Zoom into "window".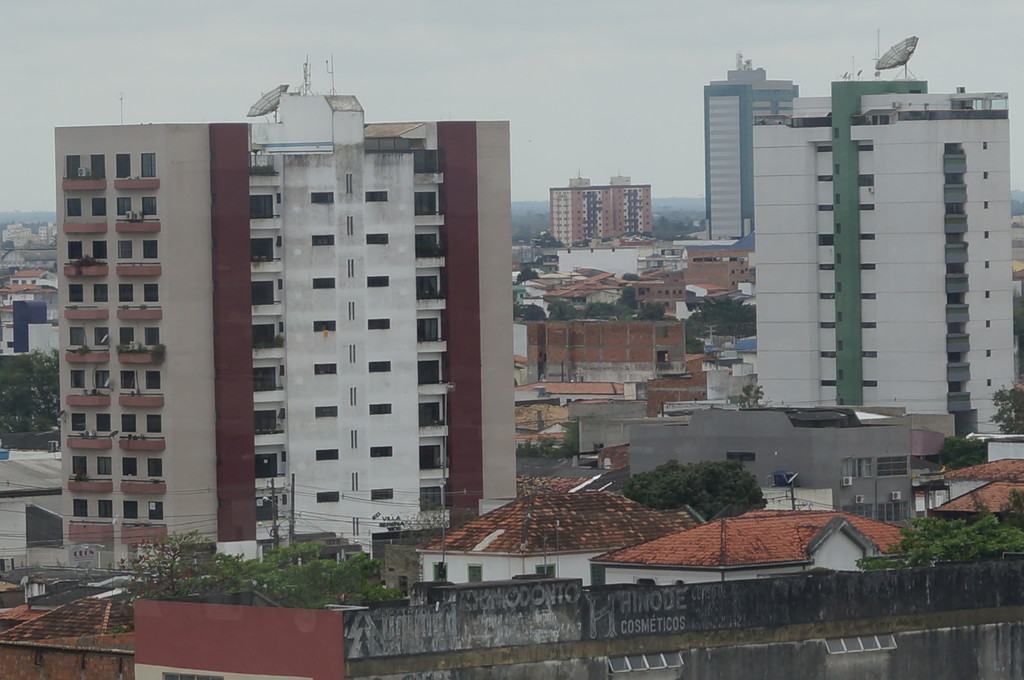
Zoom target: crop(145, 371, 162, 388).
